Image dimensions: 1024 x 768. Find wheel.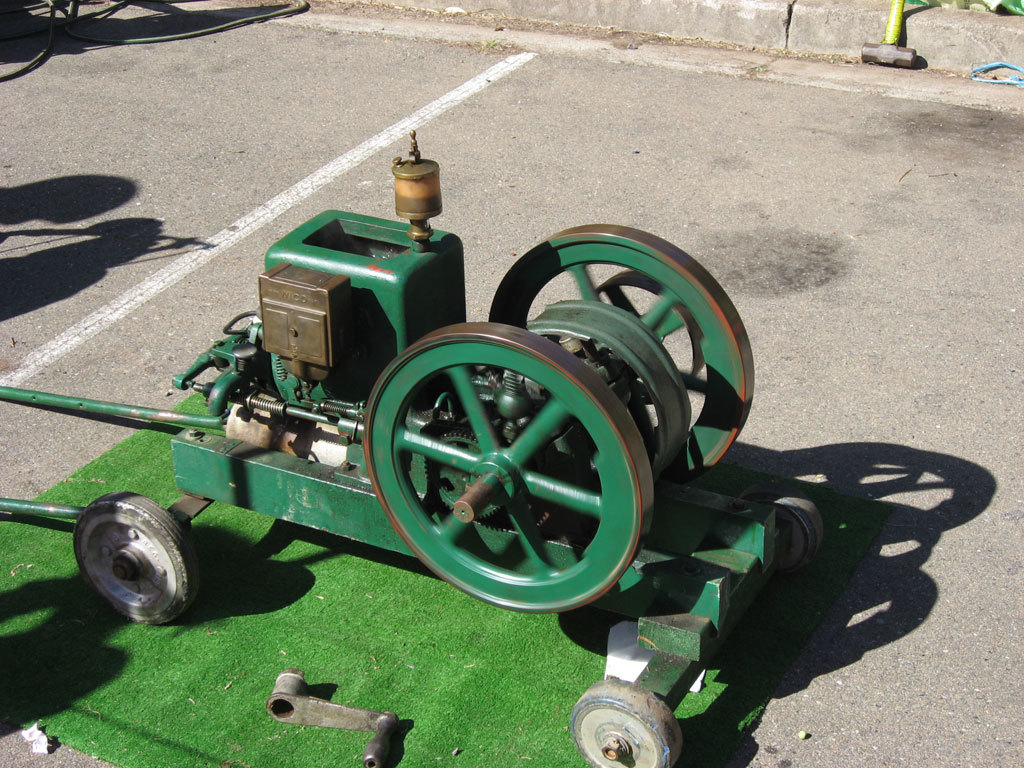
[740,481,820,563].
